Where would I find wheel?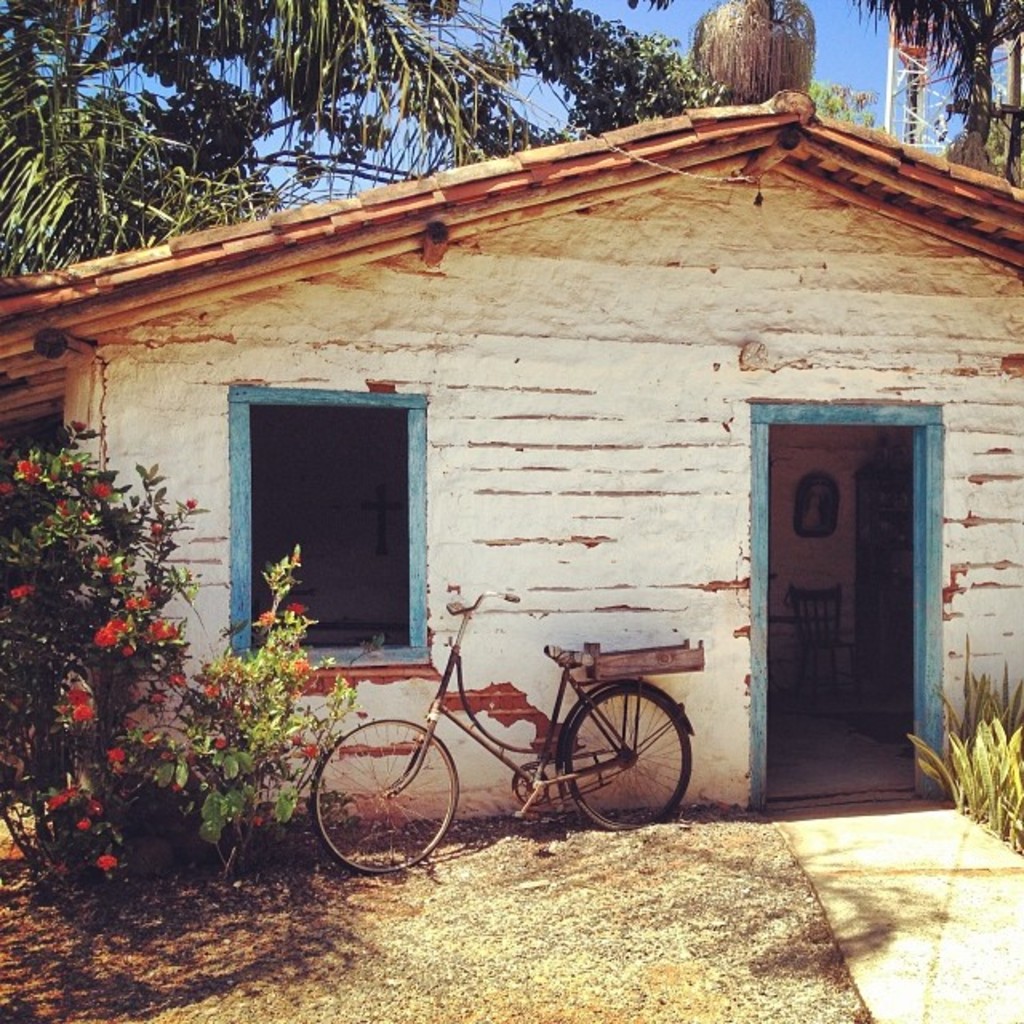
At [x1=309, y1=715, x2=467, y2=882].
